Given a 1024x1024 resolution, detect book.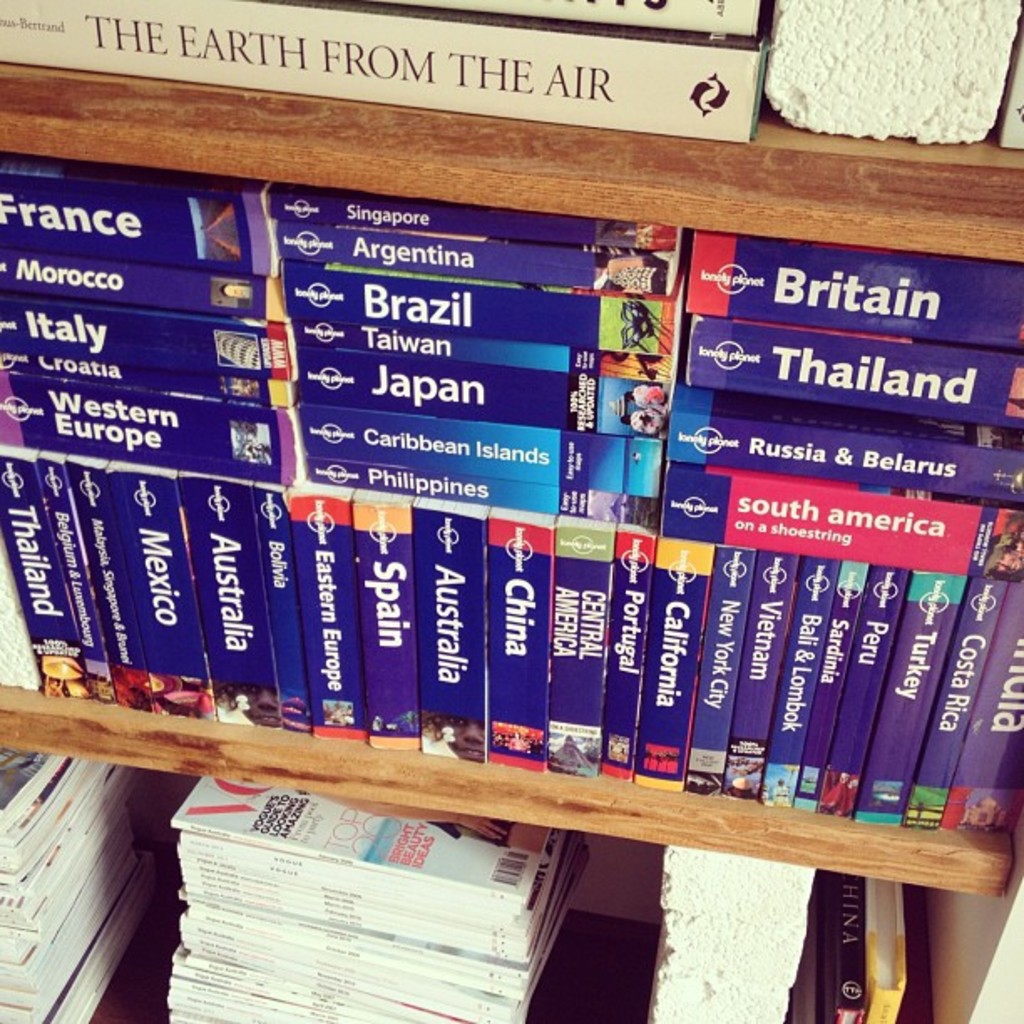
997 38 1022 156.
